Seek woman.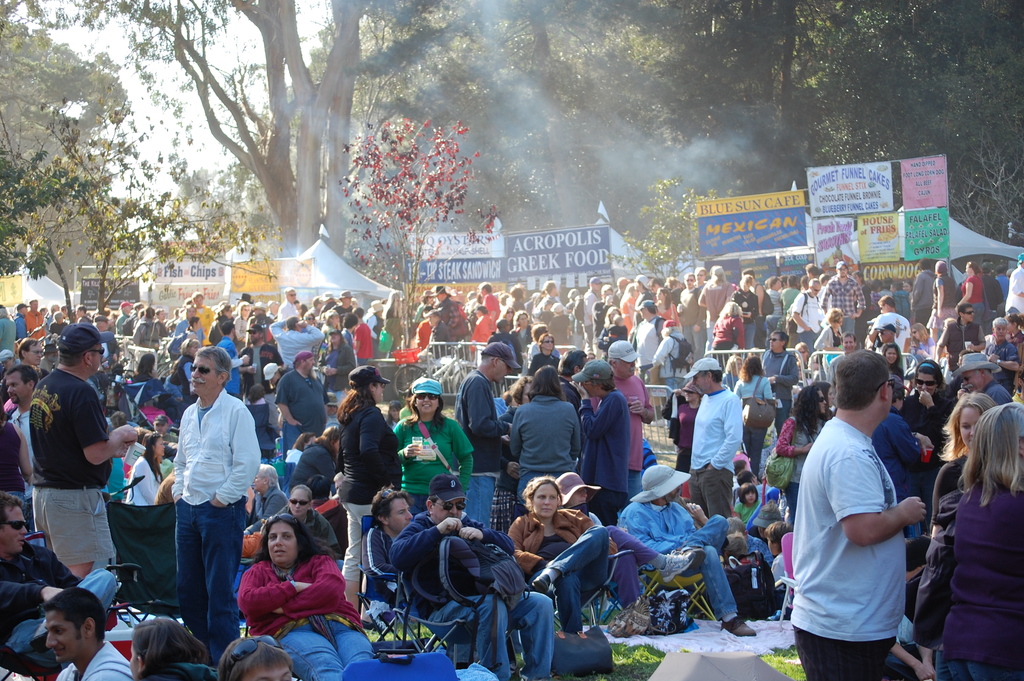
[left=928, top=259, right=961, bottom=343].
